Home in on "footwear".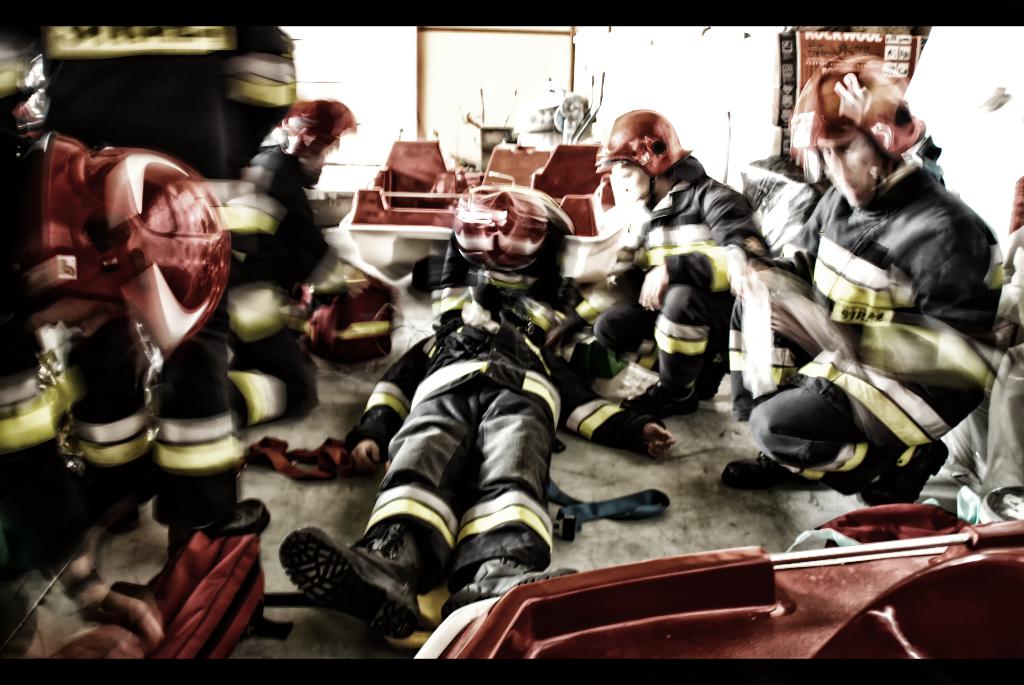
Homed in at [x1=725, y1=453, x2=831, y2=488].
